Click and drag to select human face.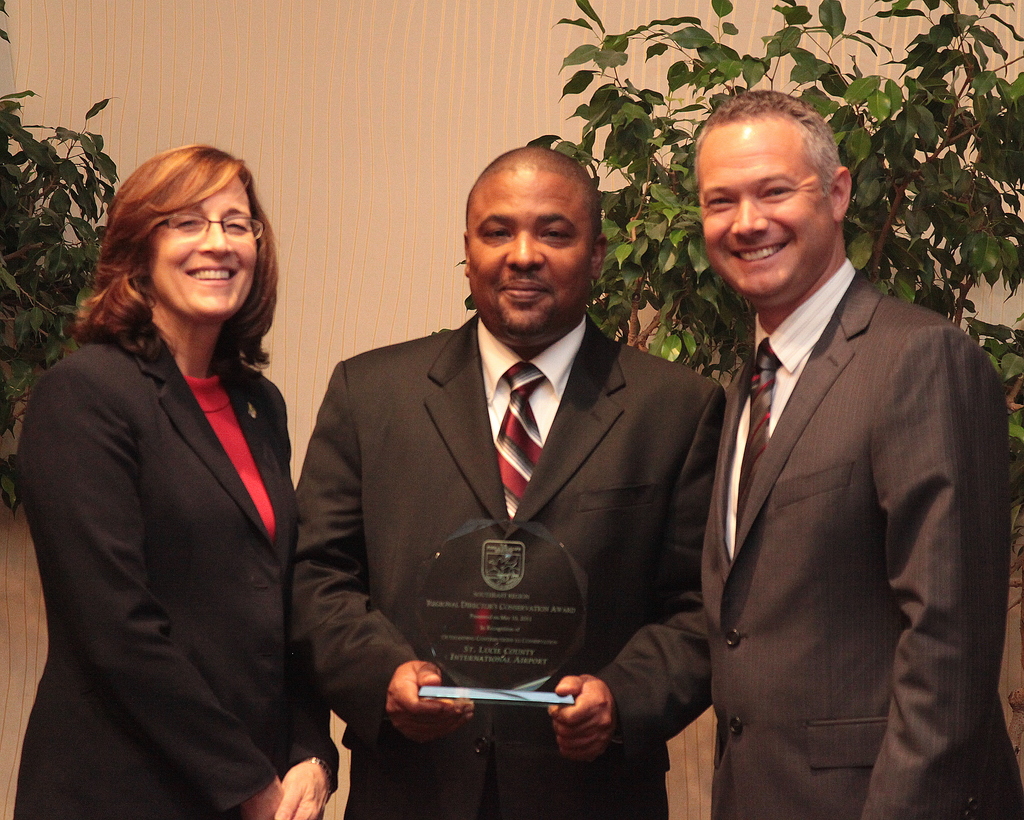
Selection: [x1=698, y1=127, x2=838, y2=300].
